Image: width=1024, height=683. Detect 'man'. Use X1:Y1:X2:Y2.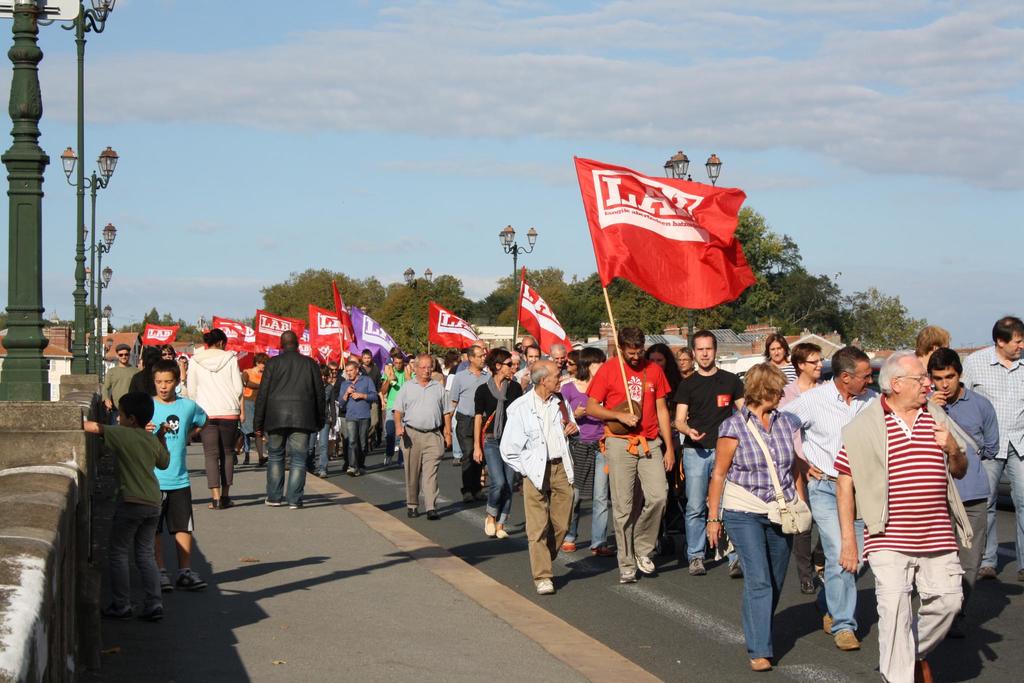
99:341:143:421.
